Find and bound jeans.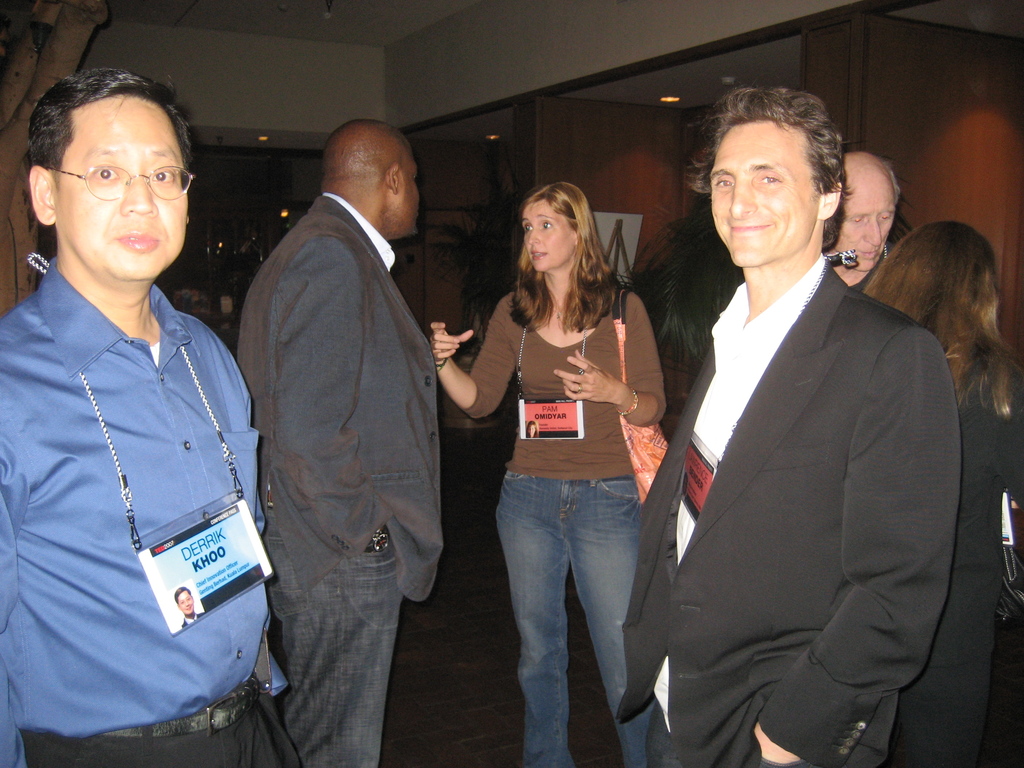
Bound: locate(262, 511, 403, 767).
